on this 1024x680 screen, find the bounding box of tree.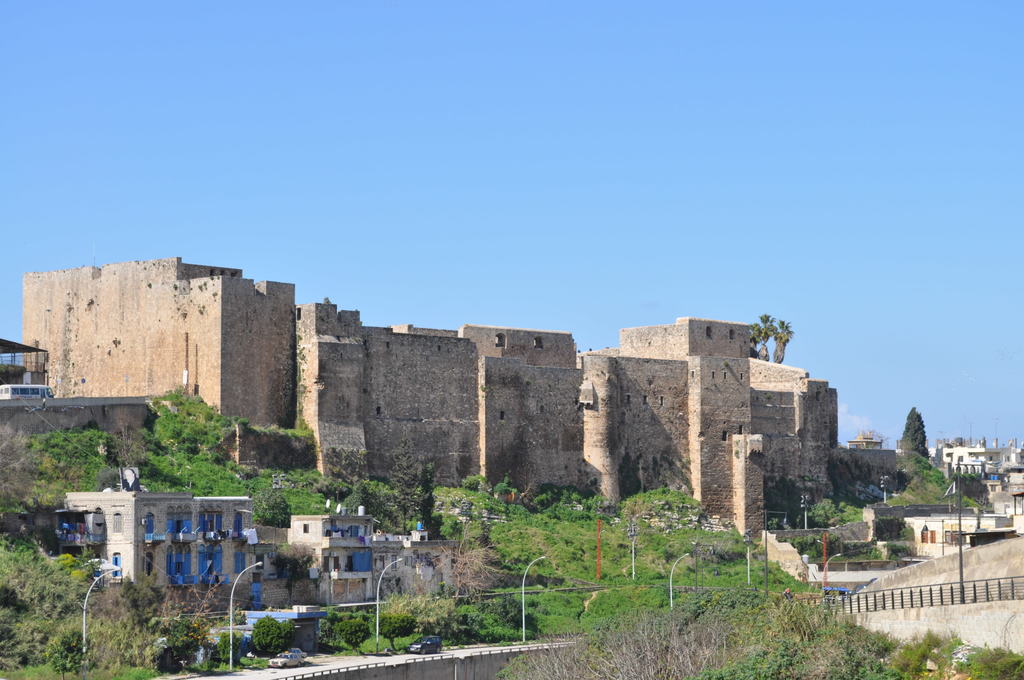
Bounding box: (left=371, top=612, right=423, bottom=652).
